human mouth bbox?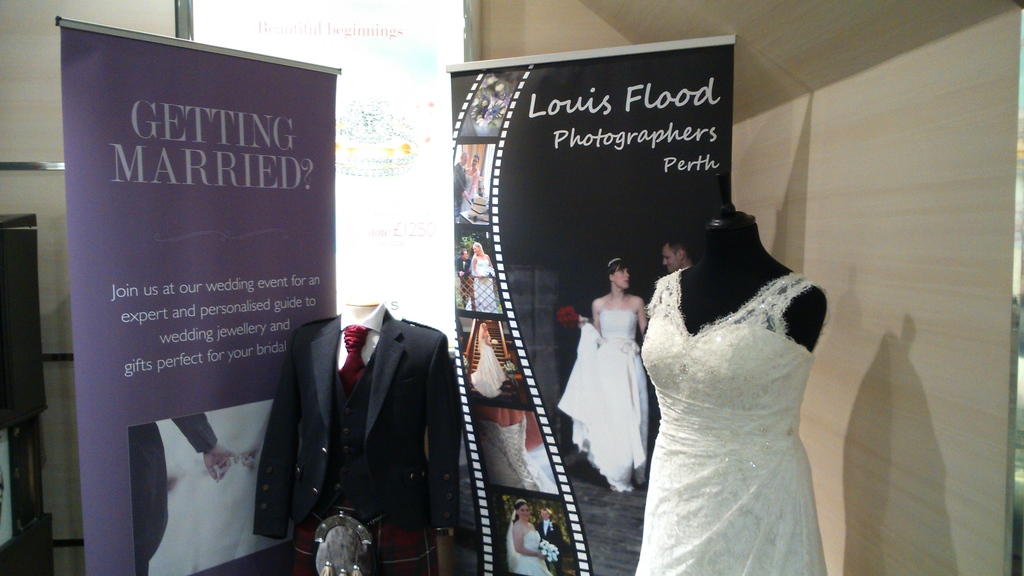
rect(667, 267, 672, 268)
